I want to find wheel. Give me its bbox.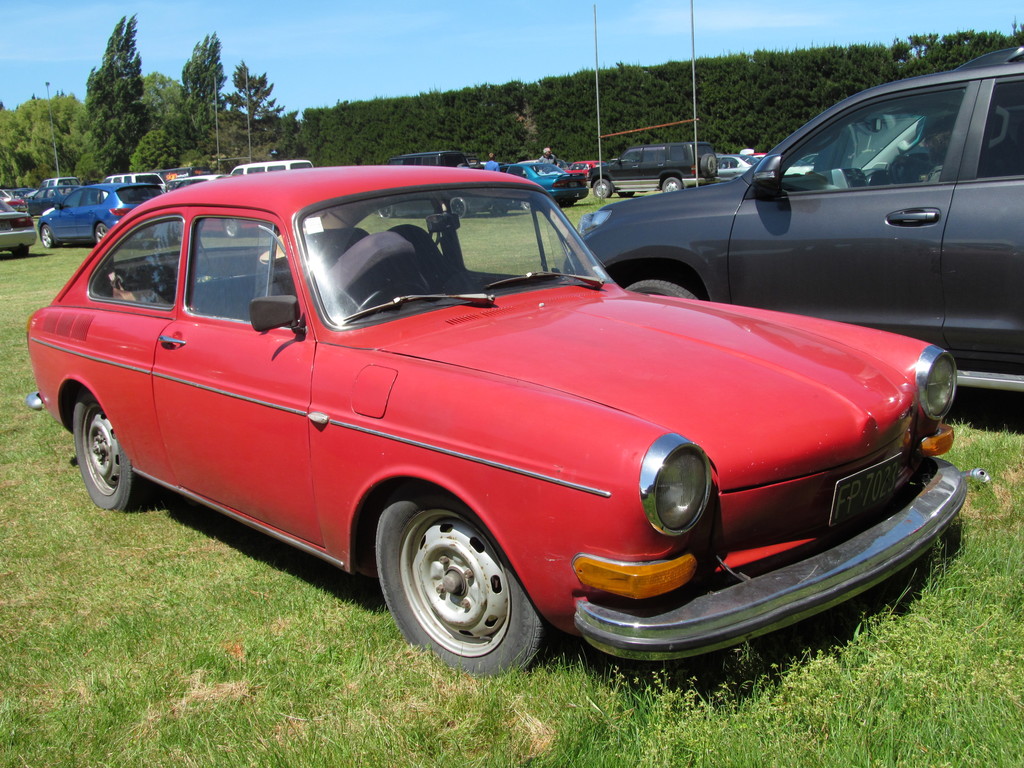
crop(387, 509, 523, 664).
